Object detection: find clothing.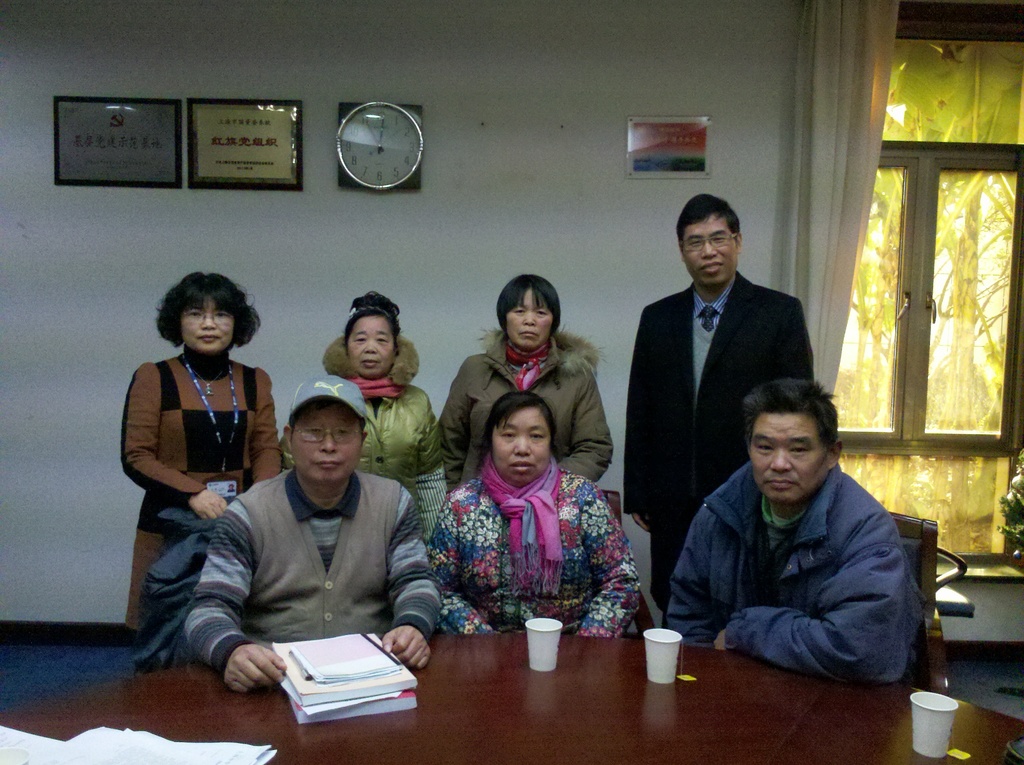
170, 460, 434, 626.
